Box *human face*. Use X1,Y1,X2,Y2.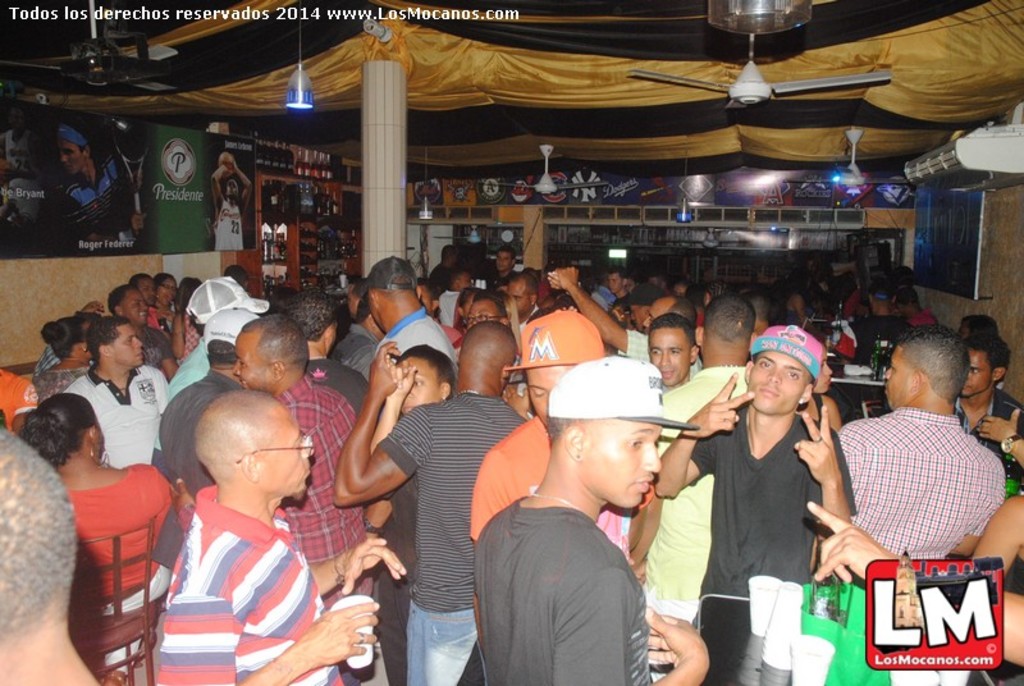
233,338,270,393.
